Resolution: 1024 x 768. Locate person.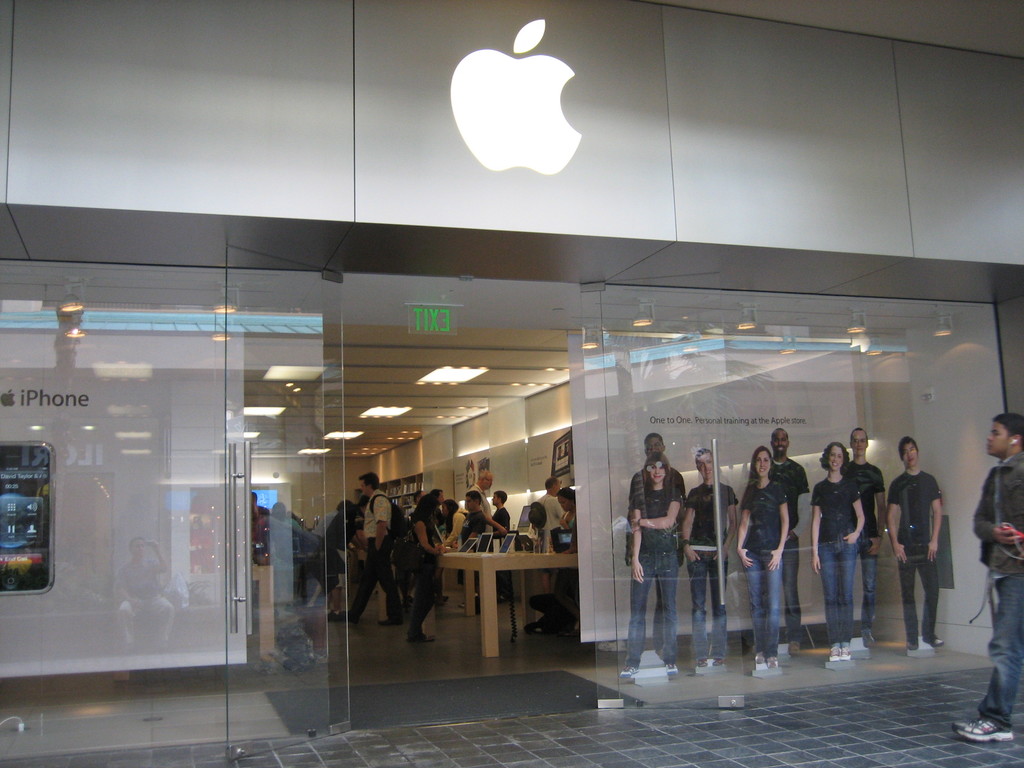
box=[535, 477, 564, 536].
